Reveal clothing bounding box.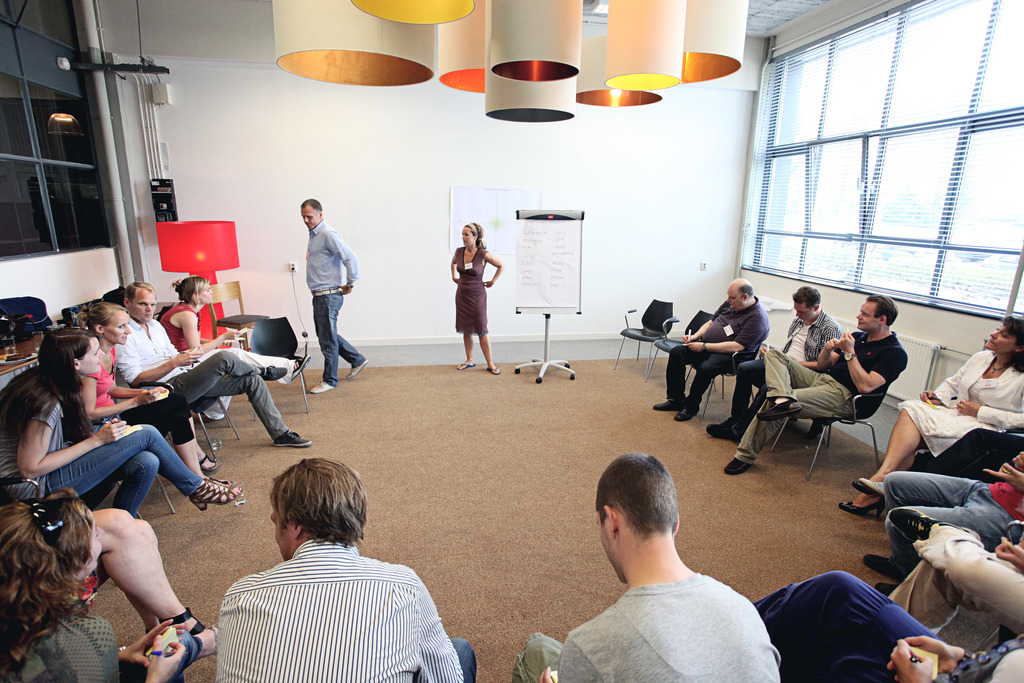
Revealed: 450:244:494:330.
